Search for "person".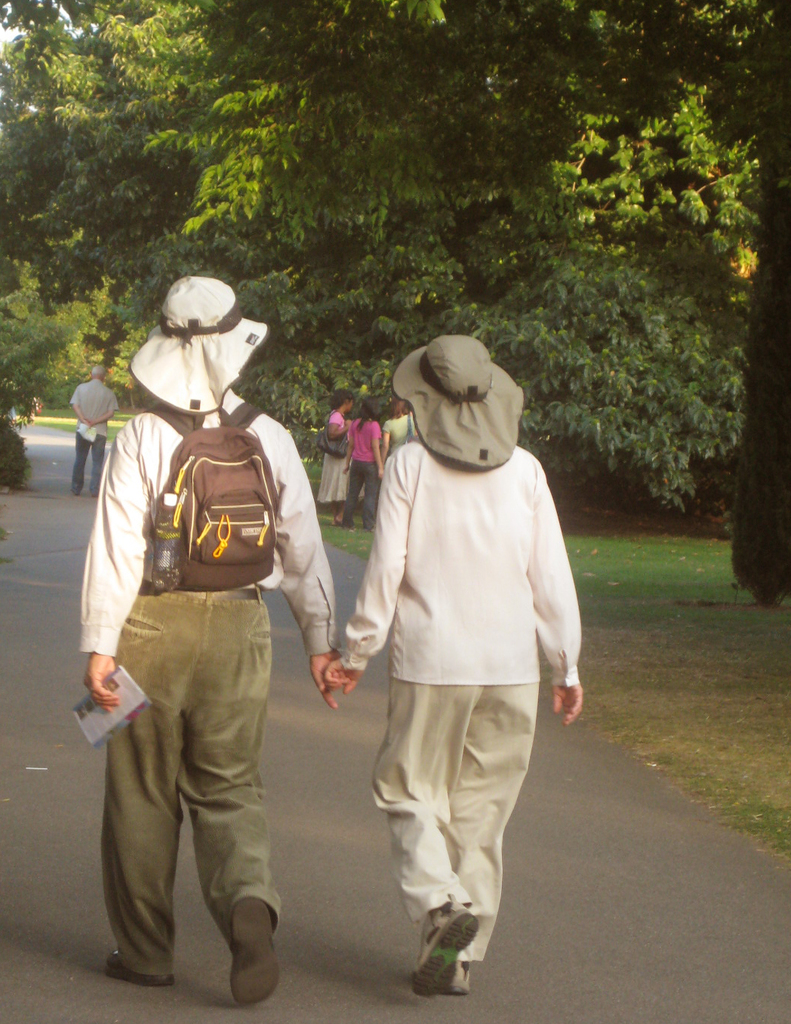
Found at <bbox>341, 401, 389, 529</bbox>.
